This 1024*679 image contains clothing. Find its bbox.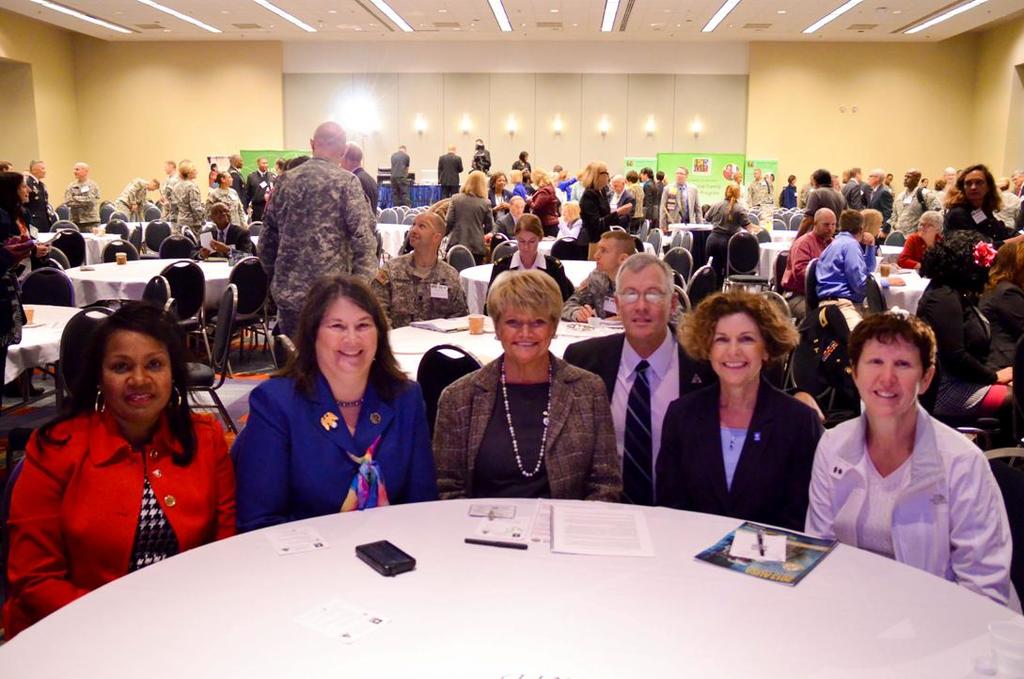
884 182 949 236.
